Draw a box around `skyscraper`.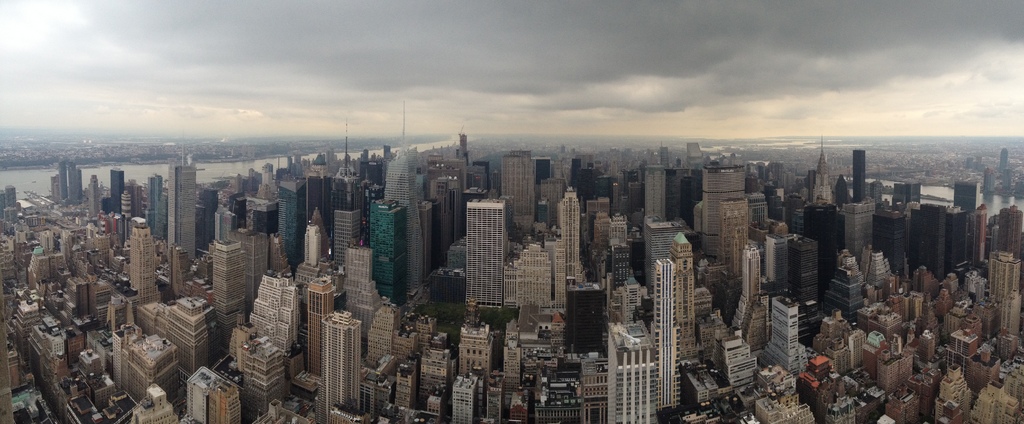
<box>362,303,419,369</box>.
